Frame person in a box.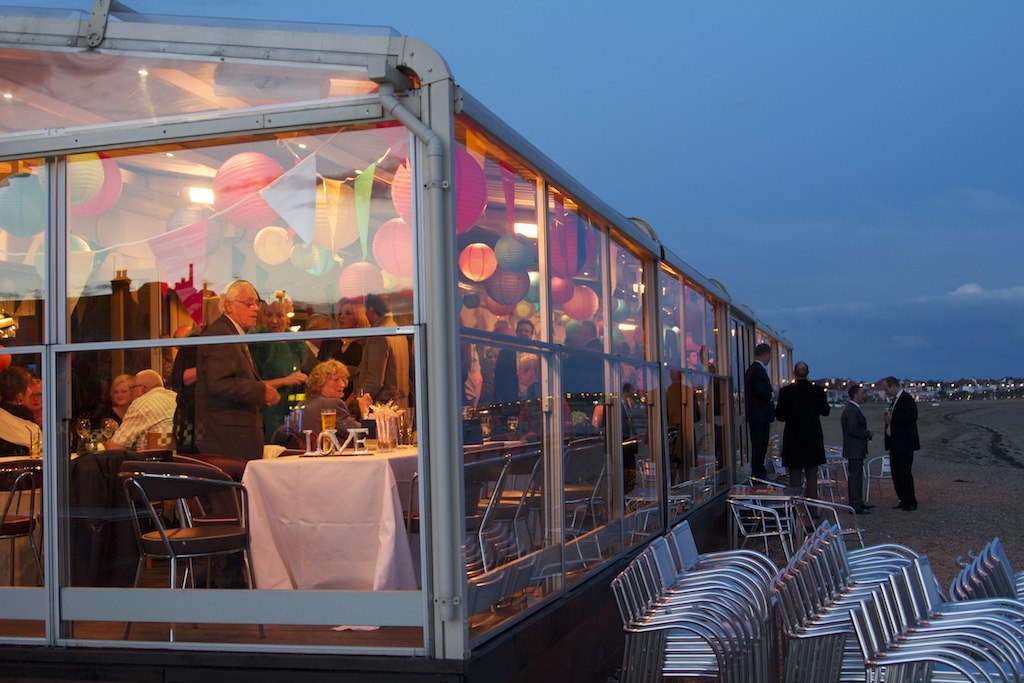
329,300,384,385.
